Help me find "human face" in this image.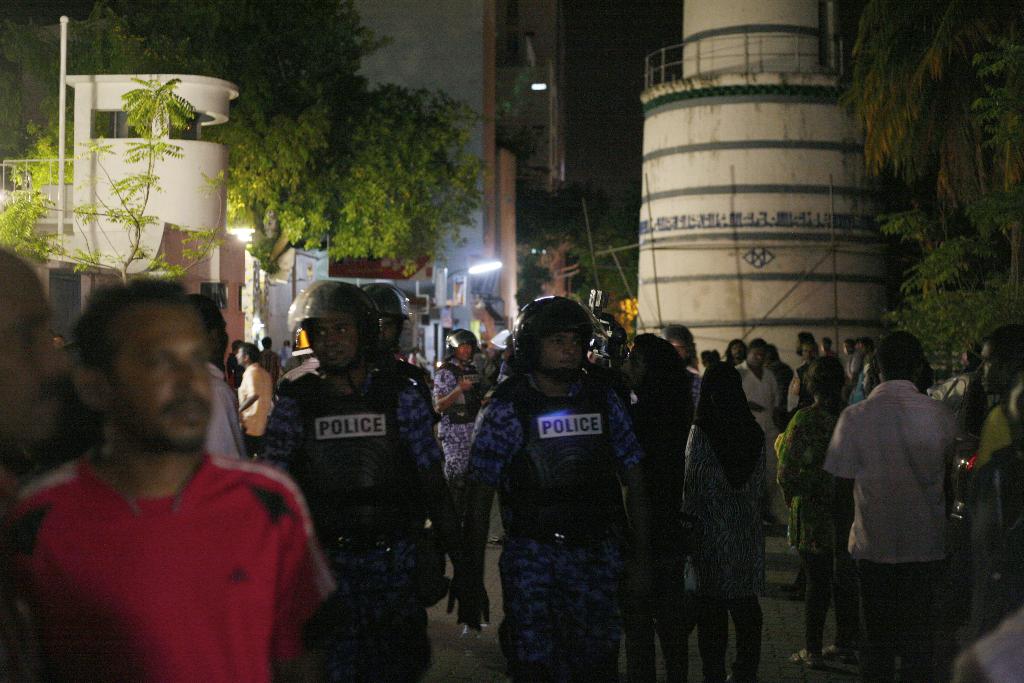
Found it: x1=97 y1=301 x2=212 y2=450.
